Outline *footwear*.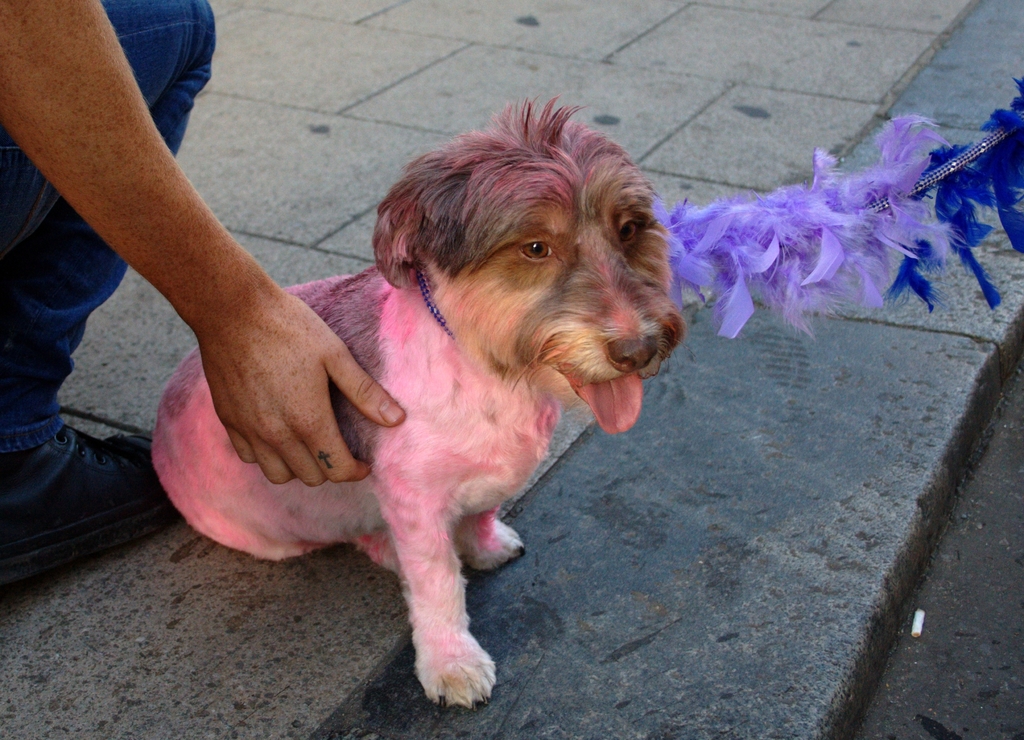
Outline: region(4, 400, 125, 596).
